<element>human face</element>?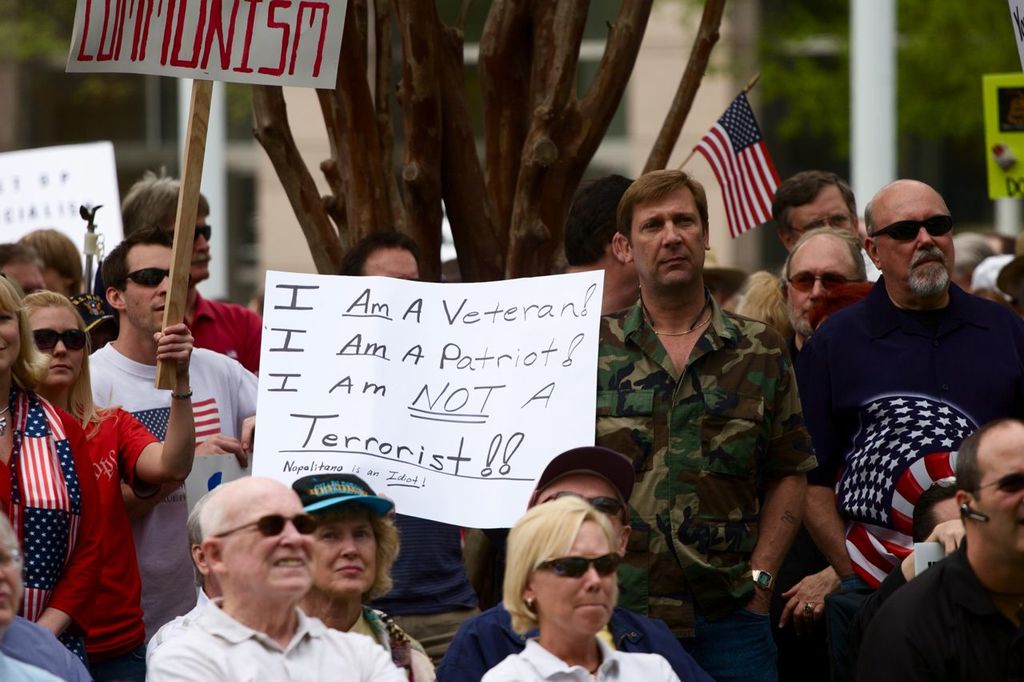
box(631, 185, 708, 294)
